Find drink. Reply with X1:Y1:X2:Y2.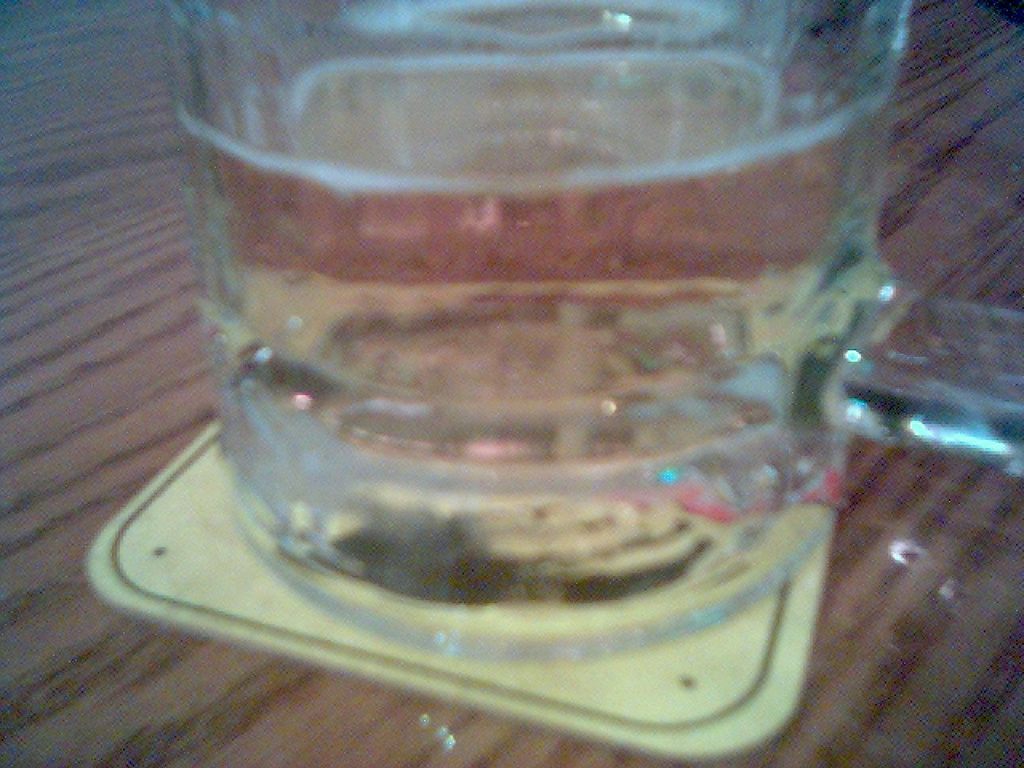
194:290:846:650.
